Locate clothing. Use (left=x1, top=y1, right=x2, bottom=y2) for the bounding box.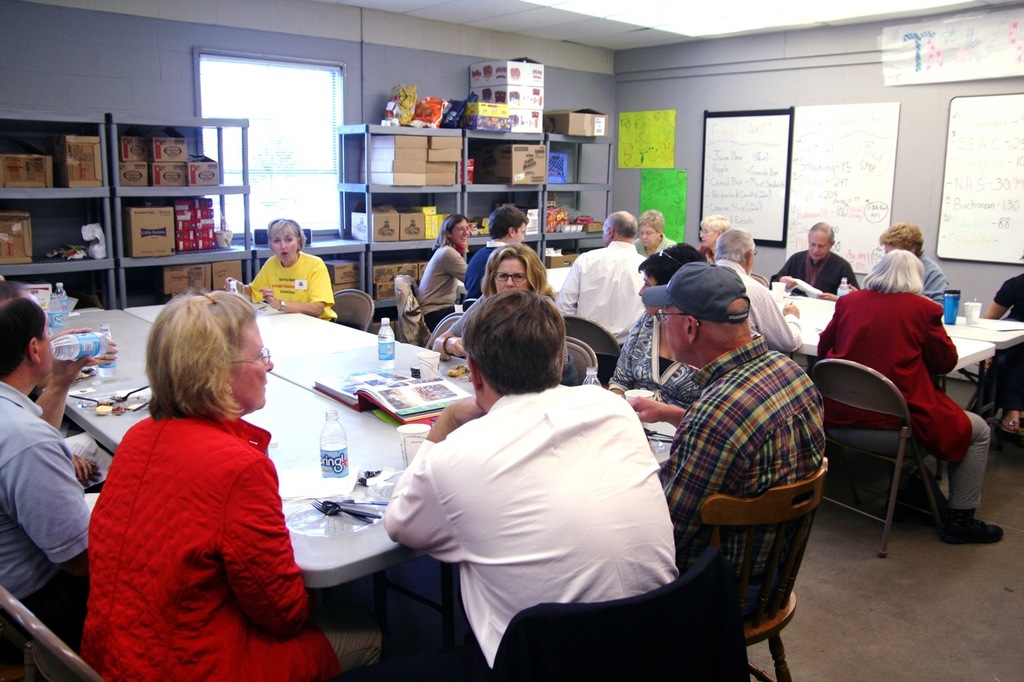
(left=378, top=381, right=666, bottom=681).
